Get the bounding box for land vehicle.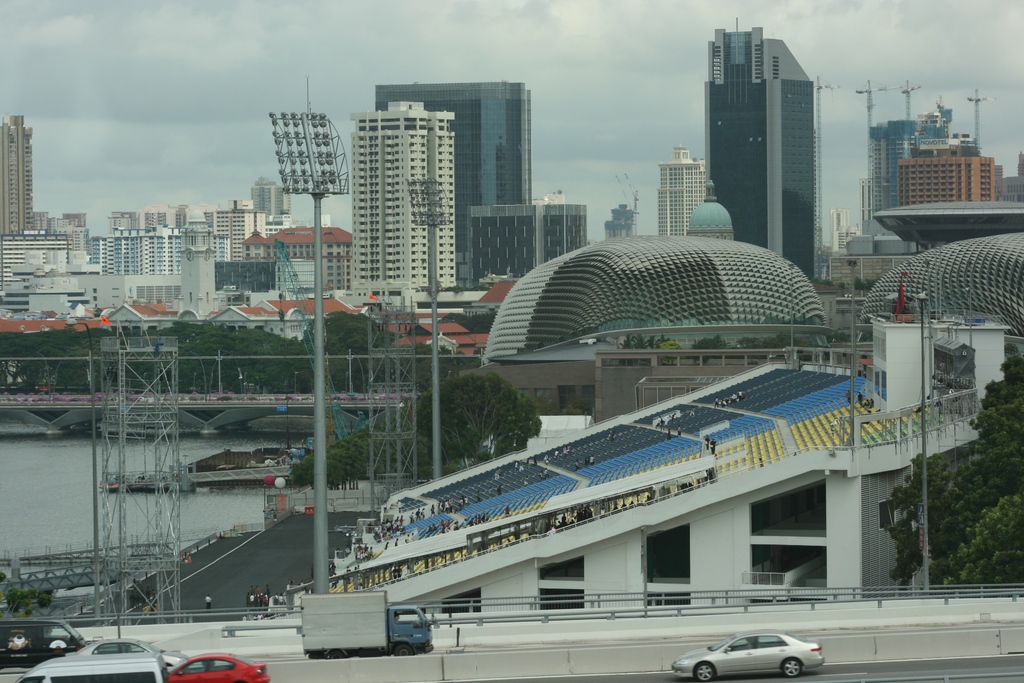
299, 593, 435, 659.
